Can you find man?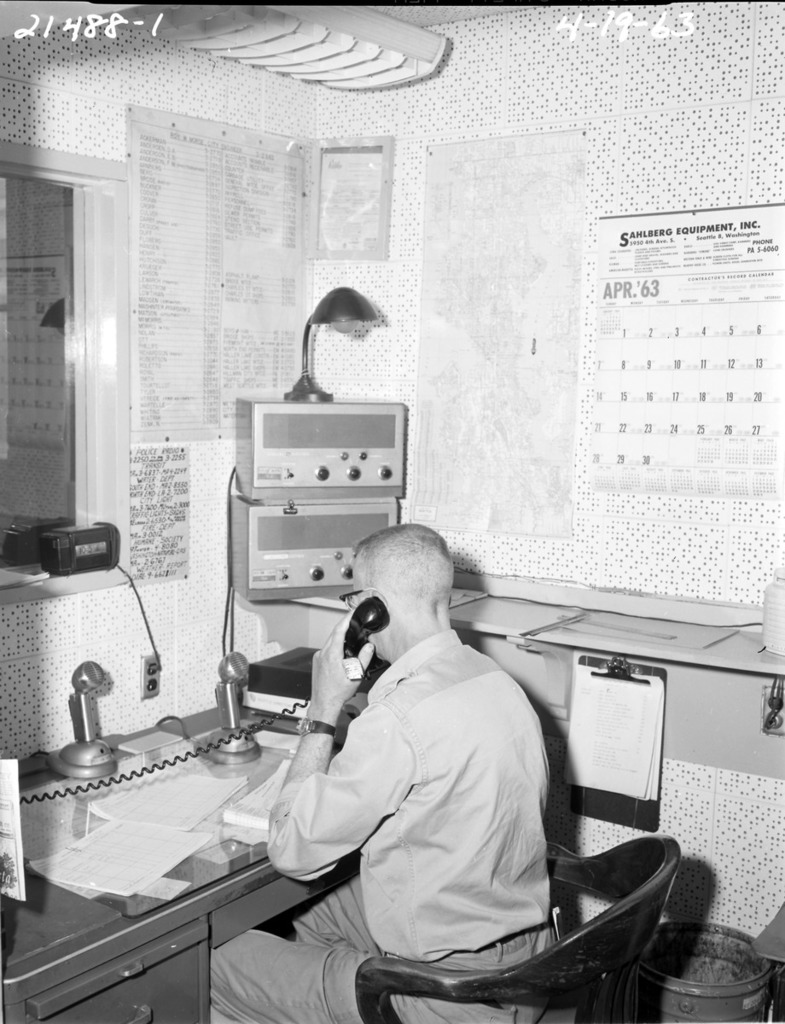
Yes, bounding box: 253/511/606/1004.
